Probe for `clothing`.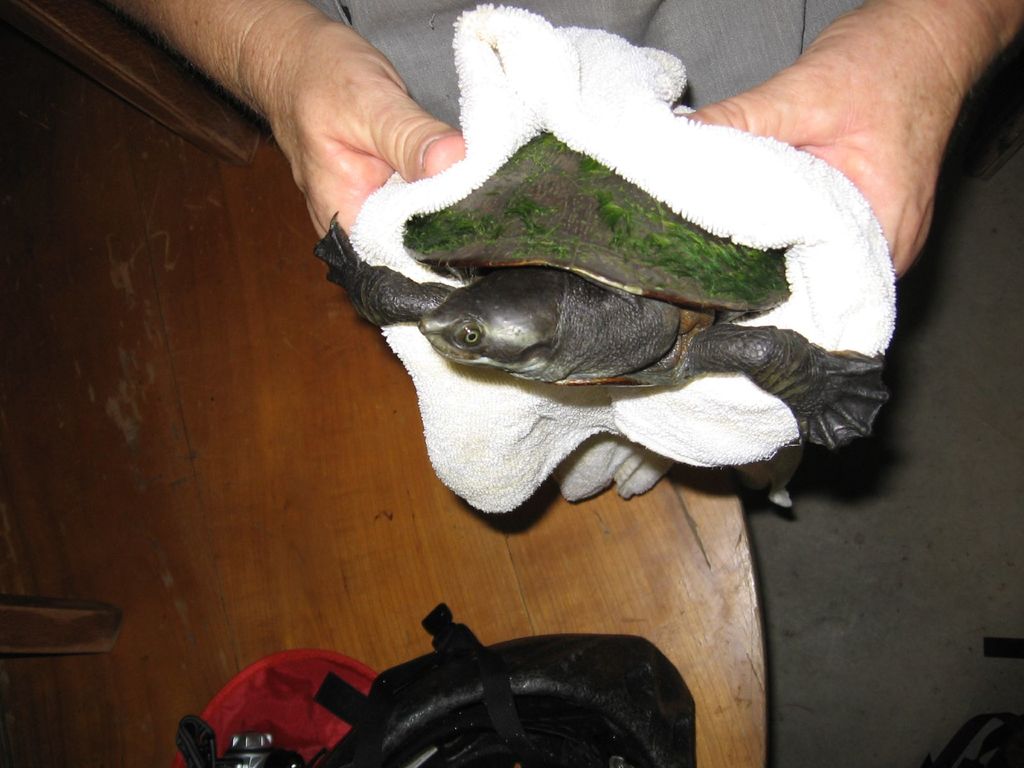
Probe result: (314, 0, 868, 131).
